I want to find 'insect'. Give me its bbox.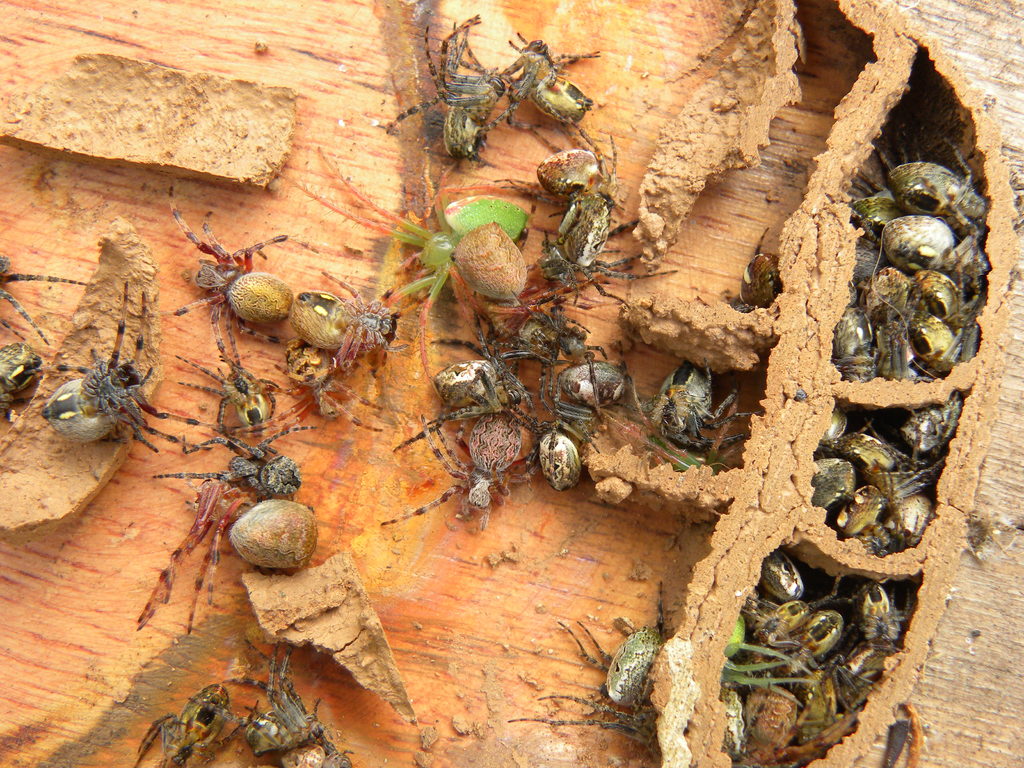
172,207,287,356.
